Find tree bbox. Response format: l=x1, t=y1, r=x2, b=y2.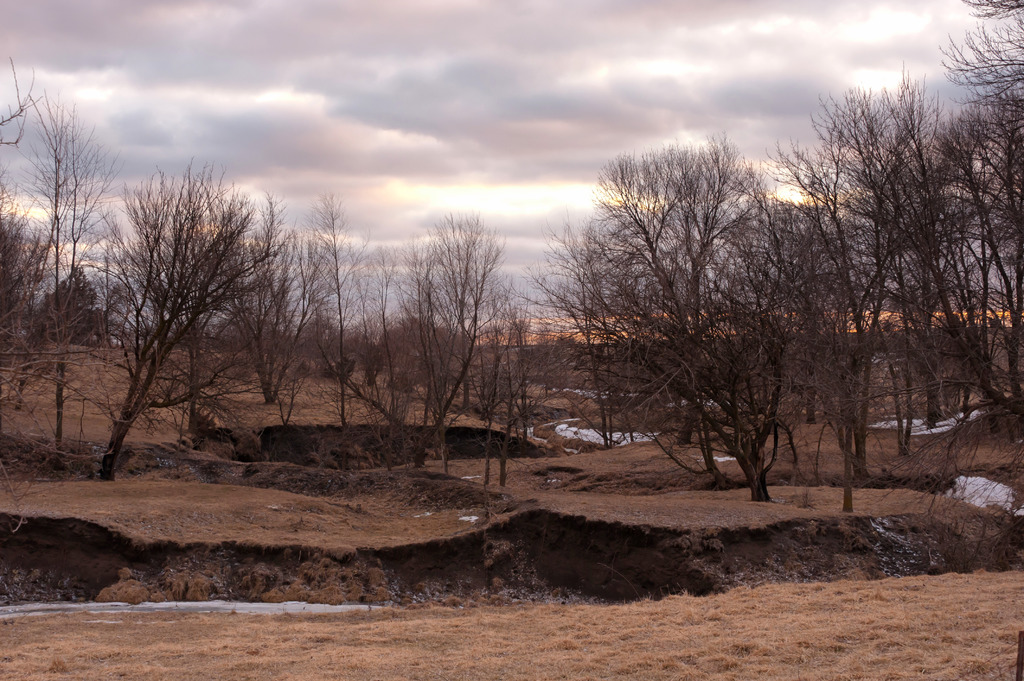
l=61, t=142, r=304, b=486.
